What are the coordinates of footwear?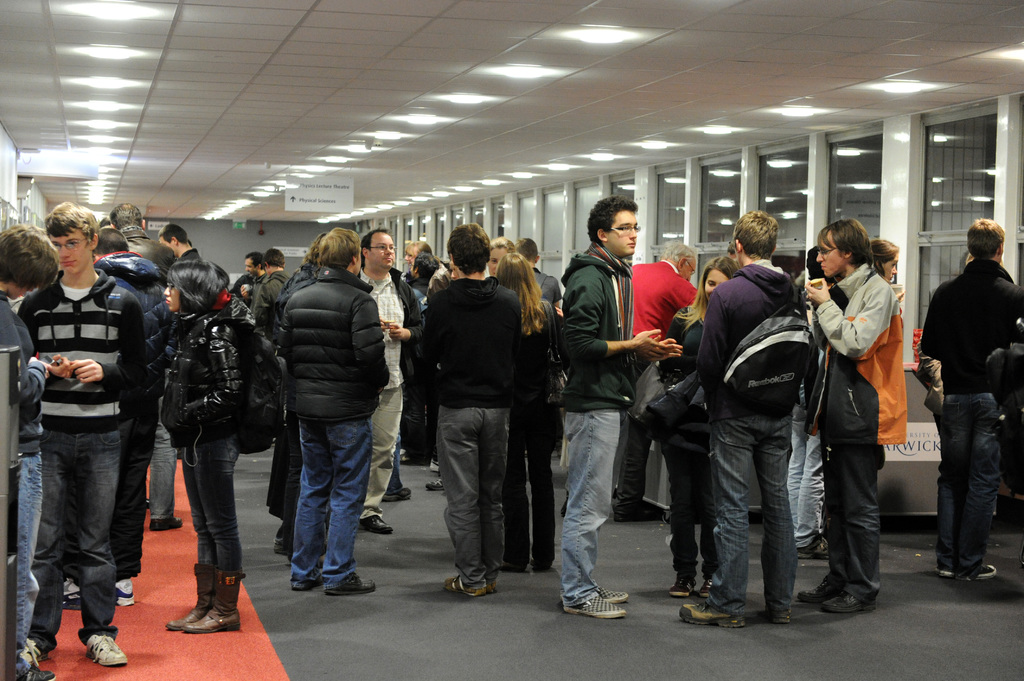
115/575/133/608.
